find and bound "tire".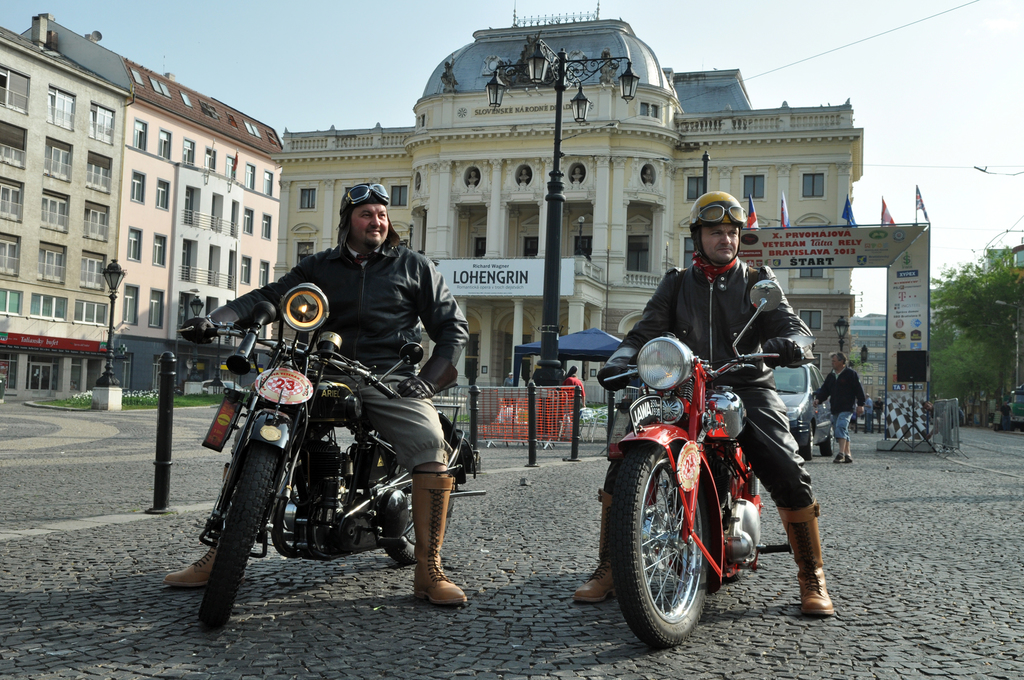
Bound: 797,420,814,462.
